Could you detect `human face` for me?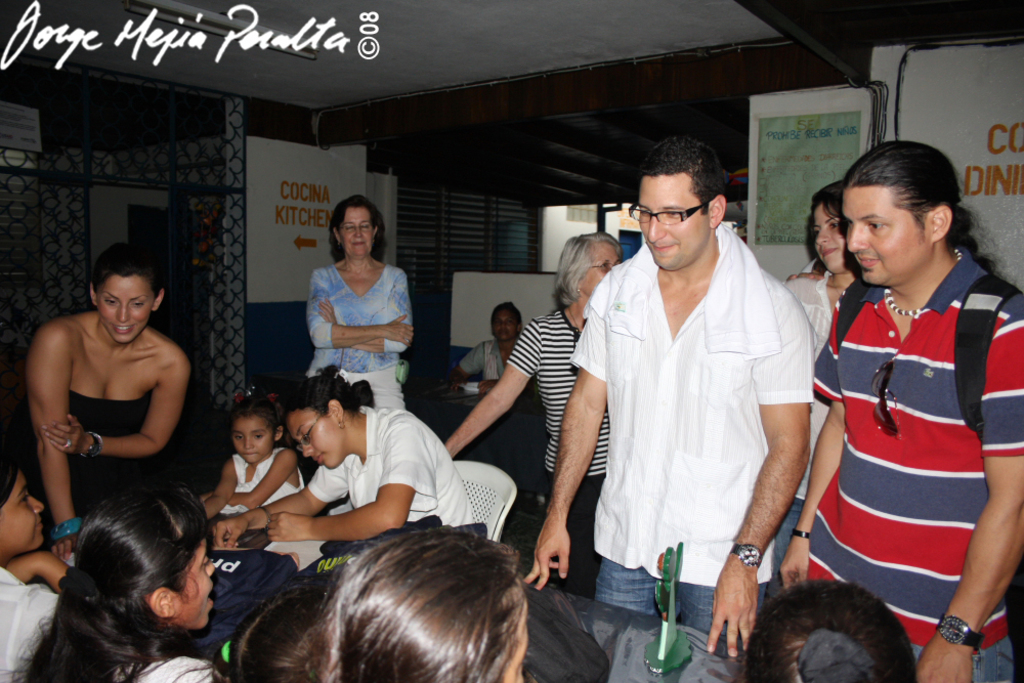
Detection result: <box>228,412,276,467</box>.
